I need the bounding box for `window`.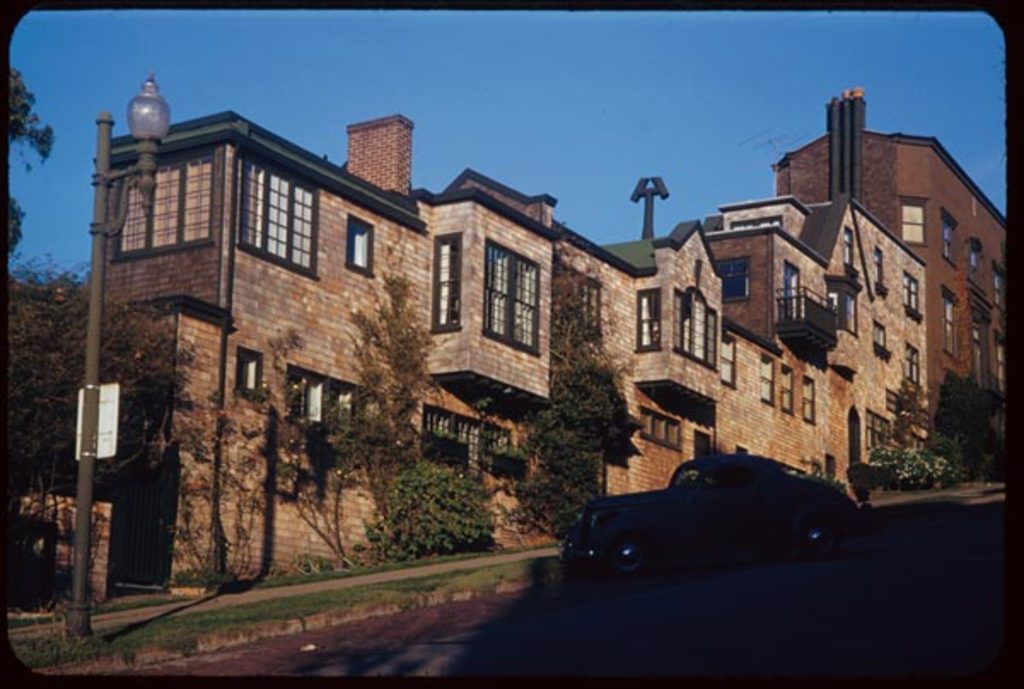
Here it is: crop(109, 150, 215, 259).
